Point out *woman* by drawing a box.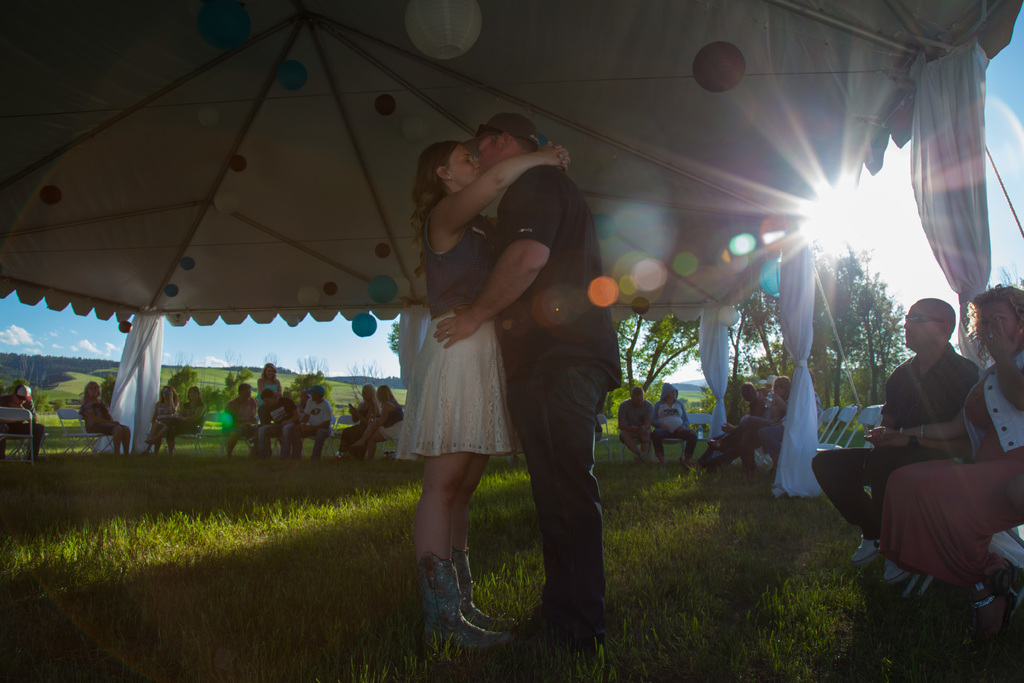
<bbox>874, 284, 1023, 657</bbox>.
